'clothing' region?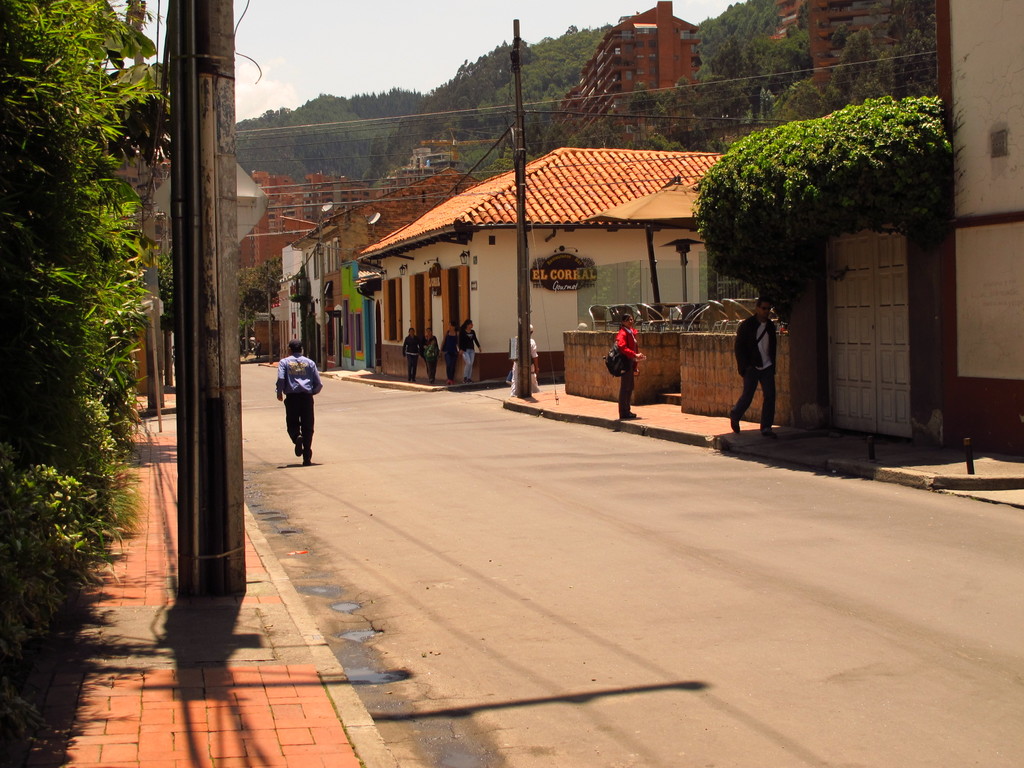
{"x1": 460, "y1": 330, "x2": 480, "y2": 372}
